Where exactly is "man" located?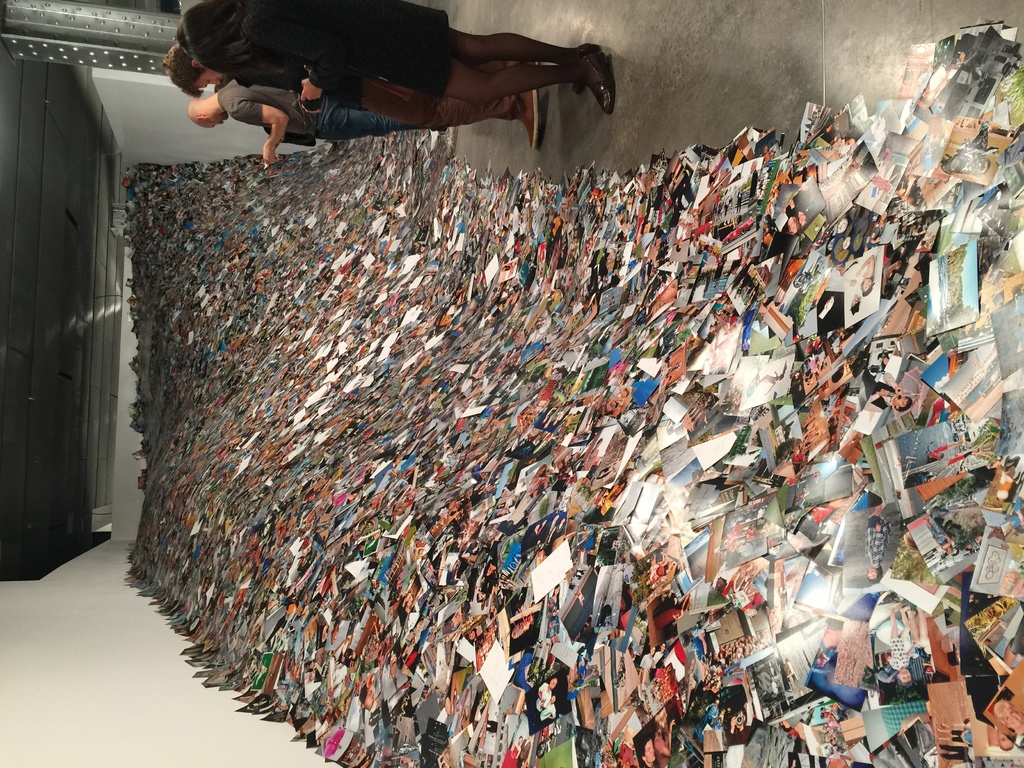
Its bounding box is rect(518, 735, 533, 767).
